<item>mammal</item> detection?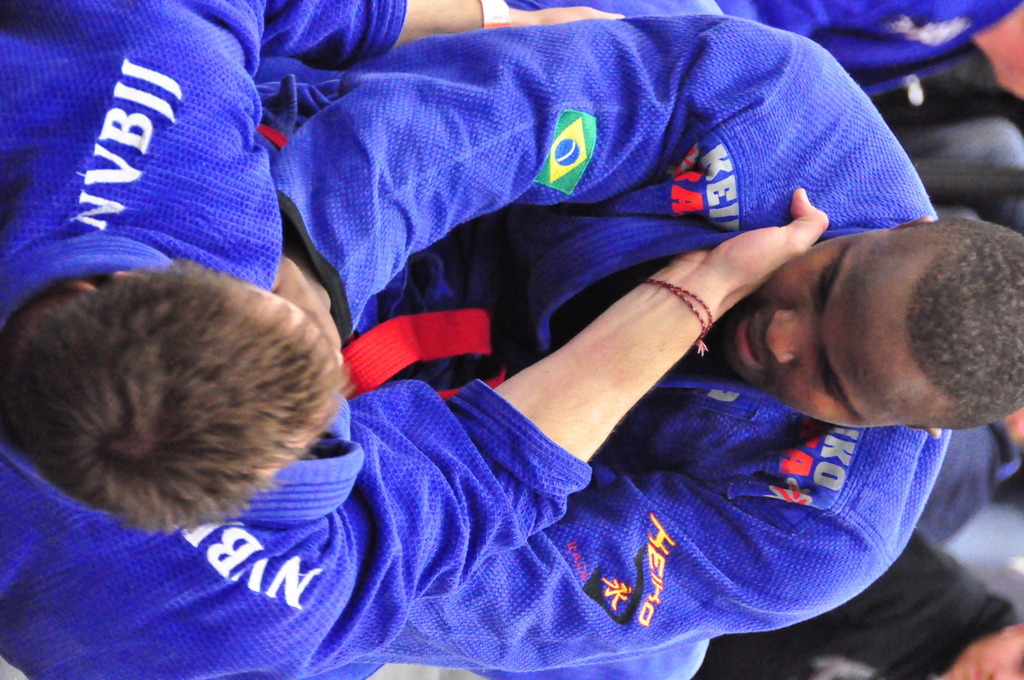
bbox=(0, 246, 376, 562)
